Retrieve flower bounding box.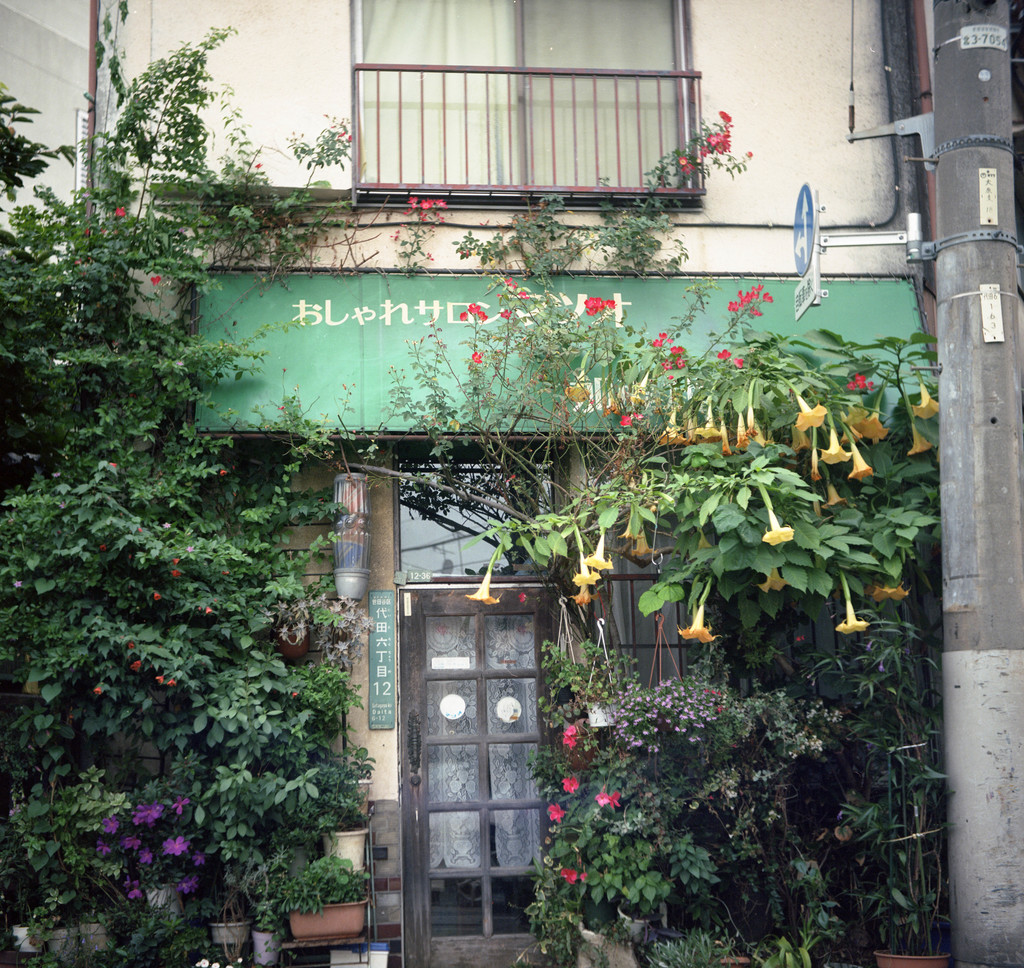
Bounding box: bbox=(425, 251, 433, 261).
